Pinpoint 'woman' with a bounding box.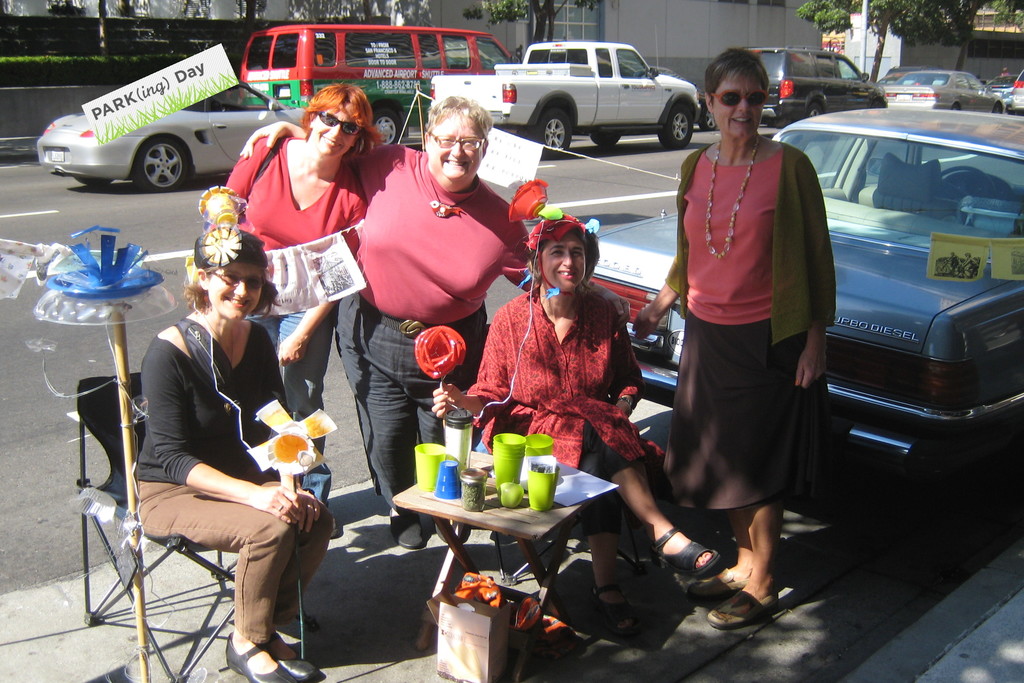
locate(135, 178, 341, 682).
